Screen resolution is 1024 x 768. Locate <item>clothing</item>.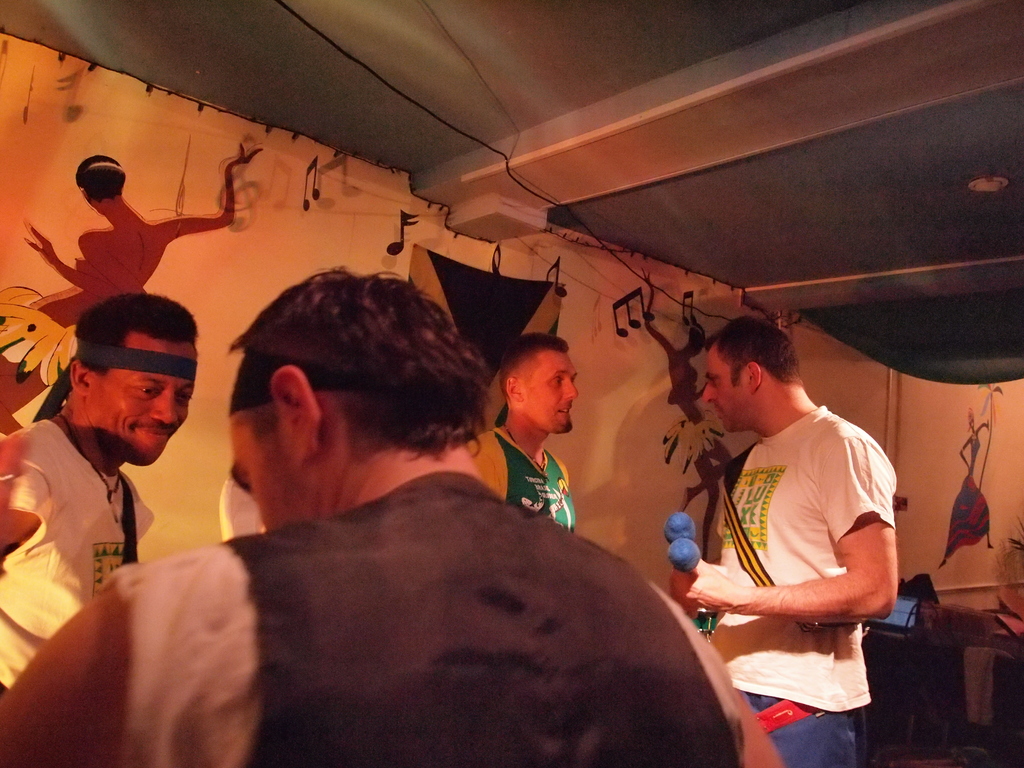
region(0, 470, 785, 767).
